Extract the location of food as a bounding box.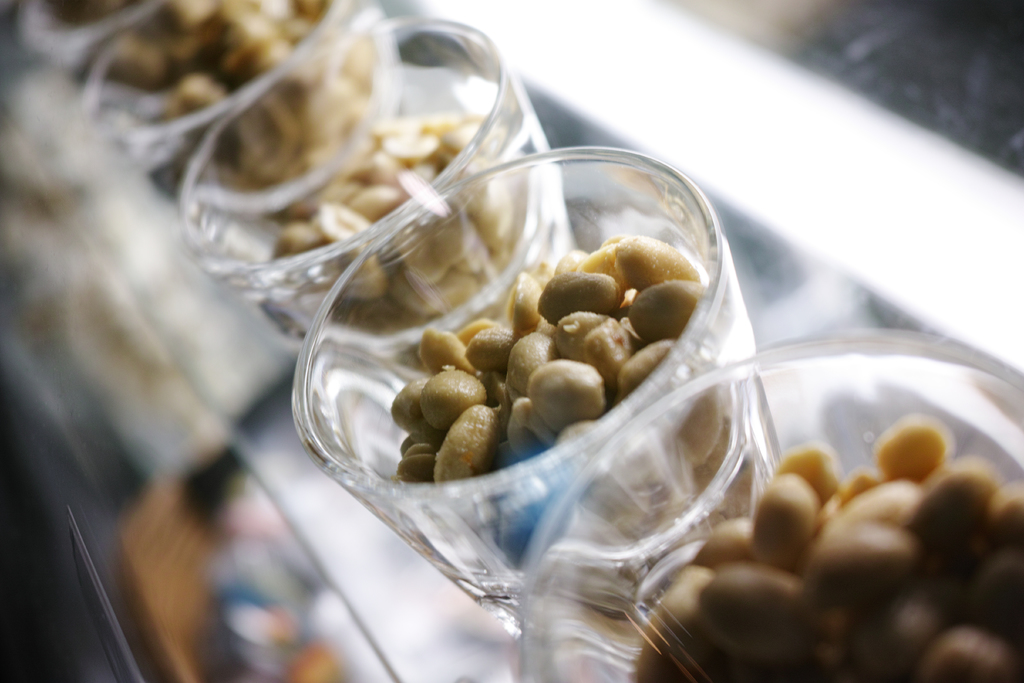
pyautogui.locateOnScreen(376, 213, 722, 484).
